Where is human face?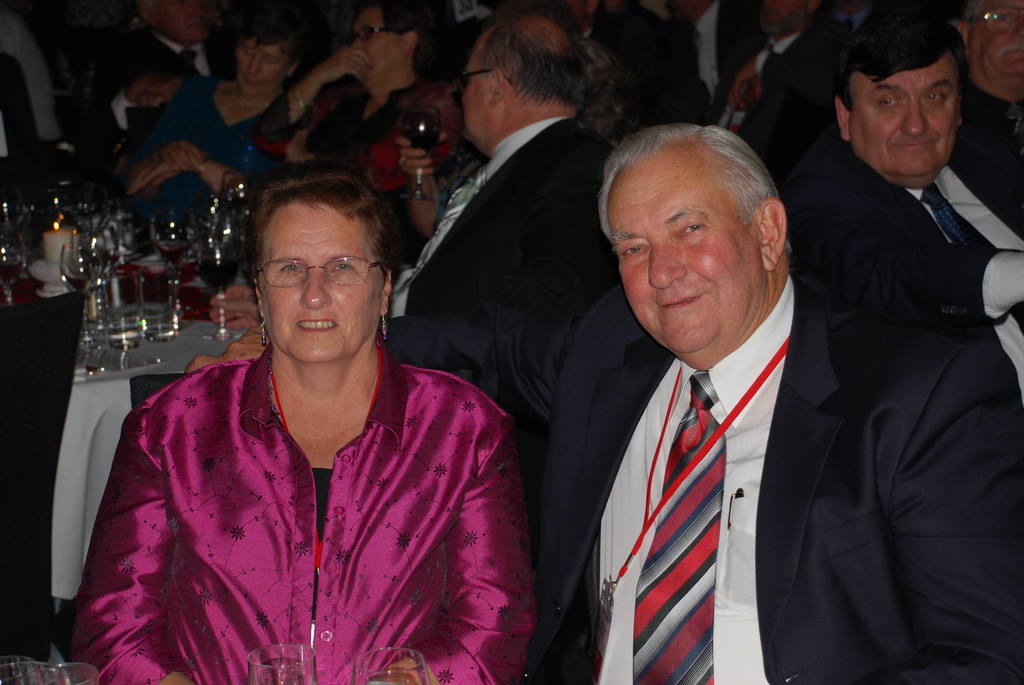
972:0:1023:86.
